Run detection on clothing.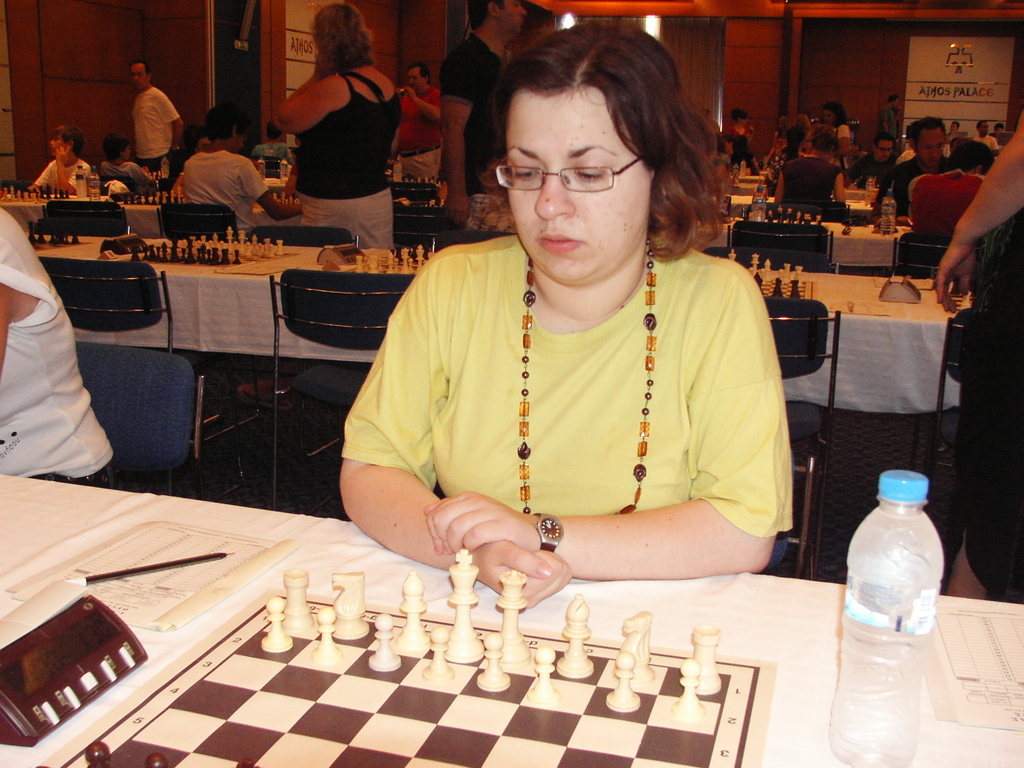
Result: left=298, top=70, right=418, bottom=248.
